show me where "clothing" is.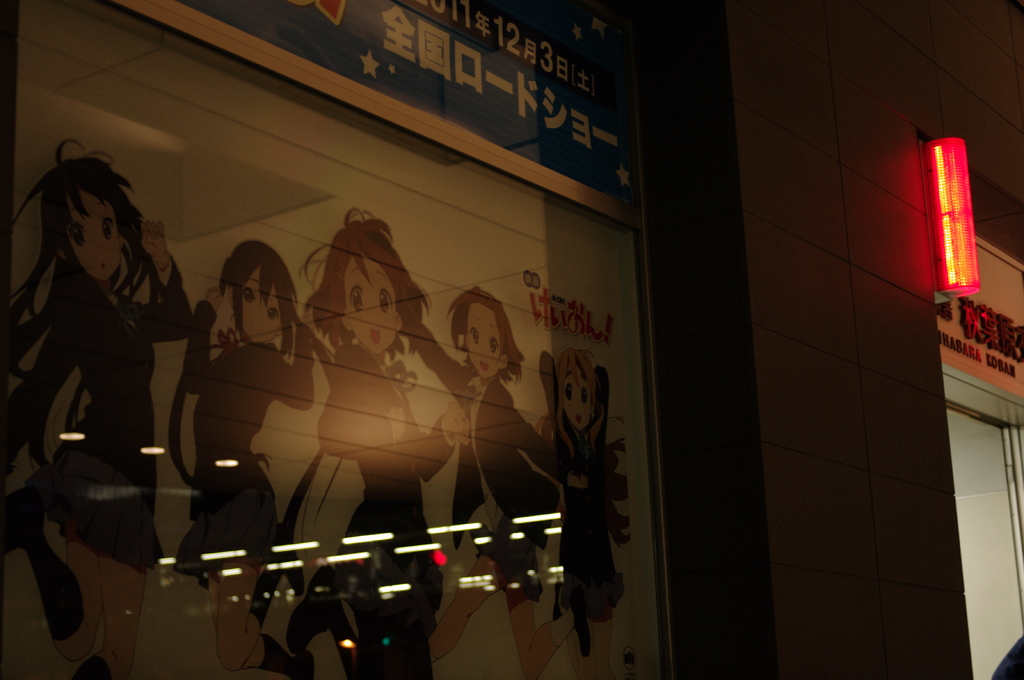
"clothing" is at detection(547, 435, 630, 610).
